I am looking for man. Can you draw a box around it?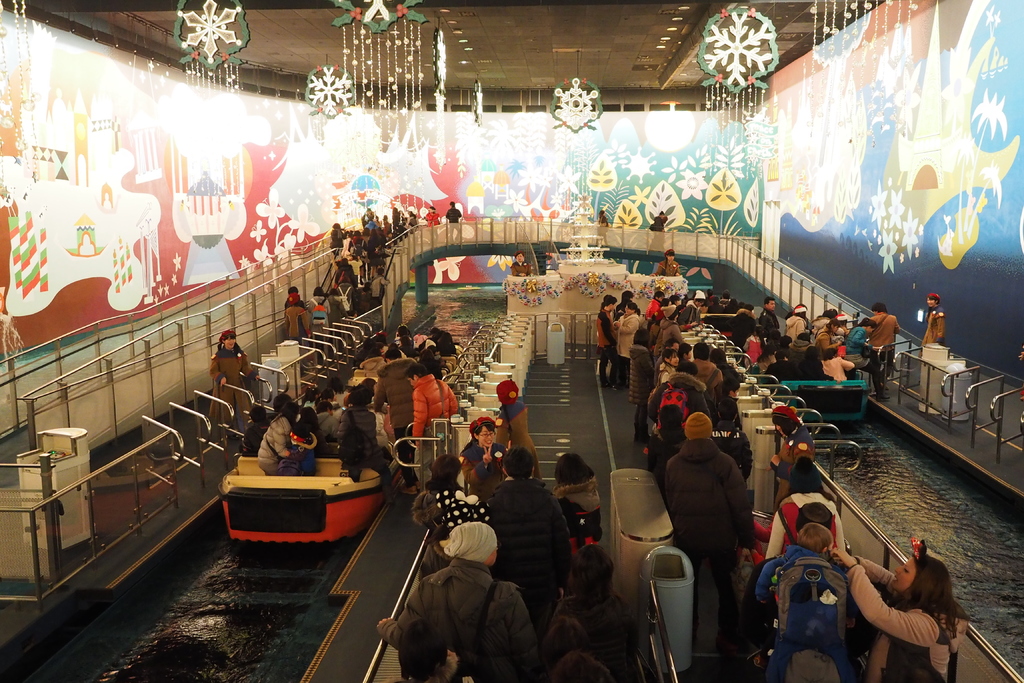
Sure, the bounding box is (372,347,417,481).
